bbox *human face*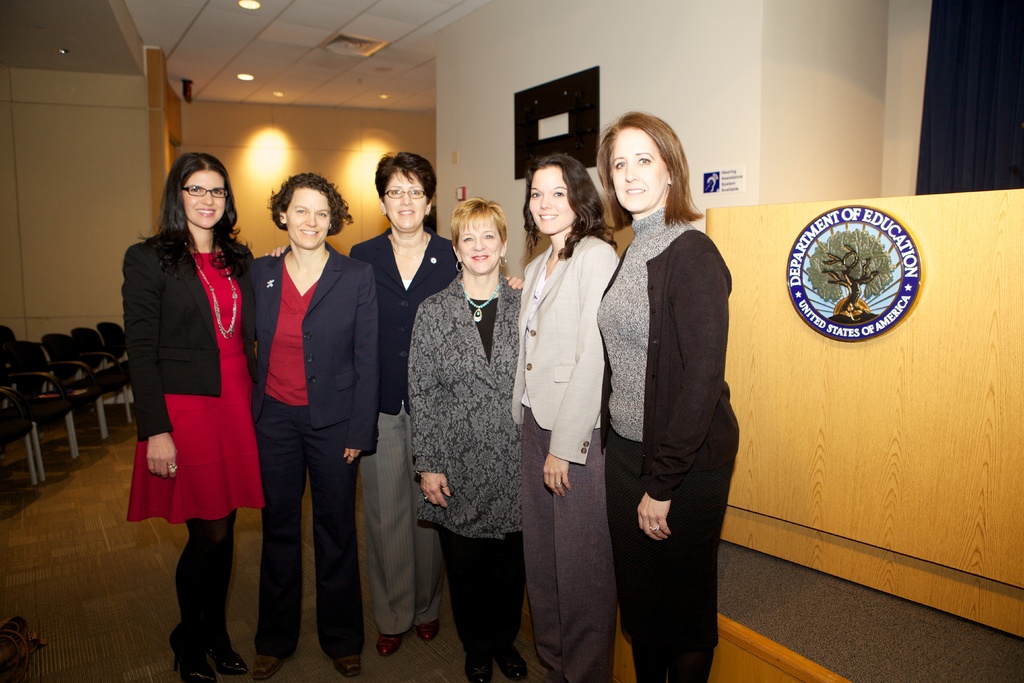
l=459, t=207, r=499, b=273
